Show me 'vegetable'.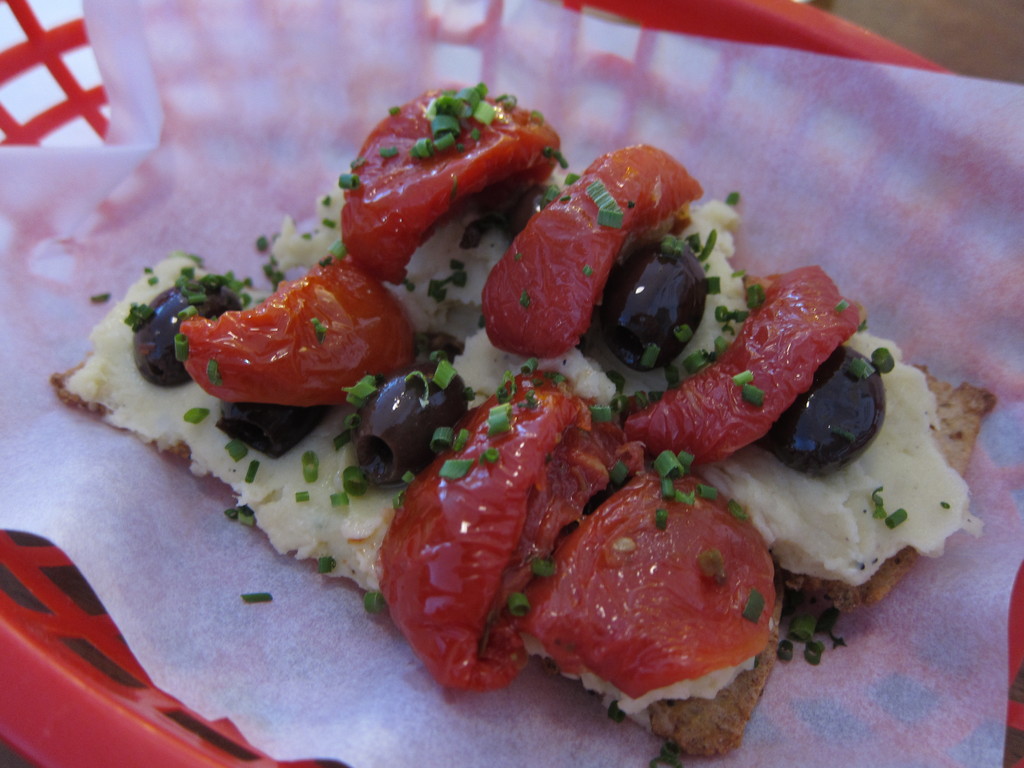
'vegetable' is here: region(475, 141, 716, 360).
